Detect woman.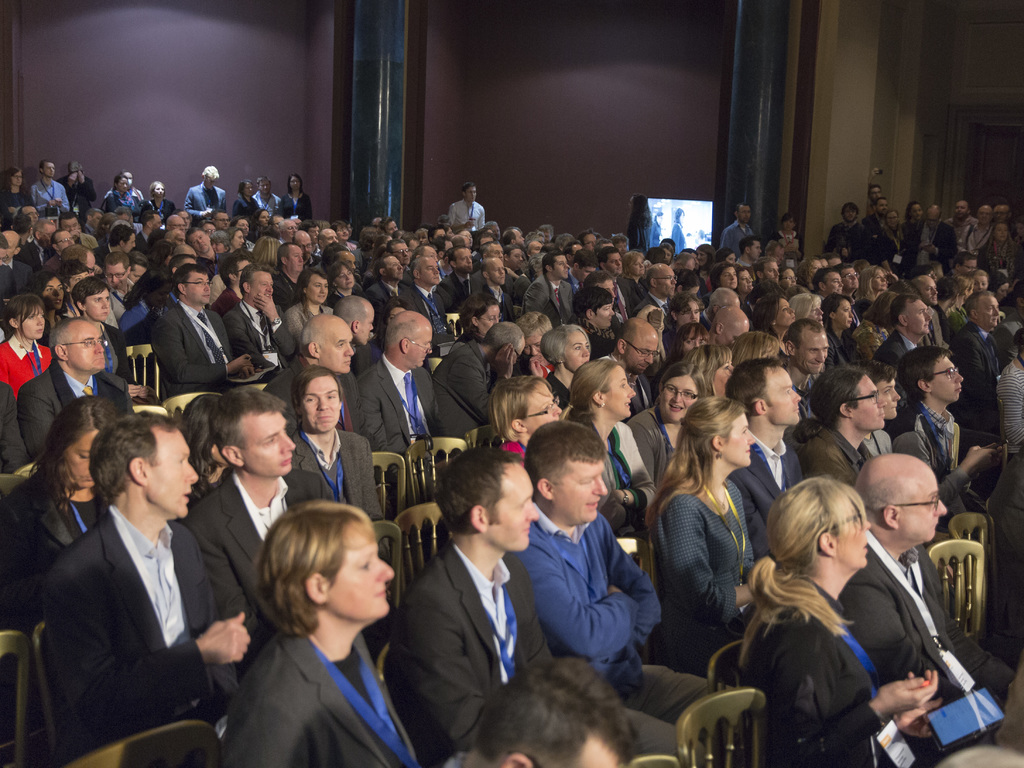
Detected at [625,192,659,258].
